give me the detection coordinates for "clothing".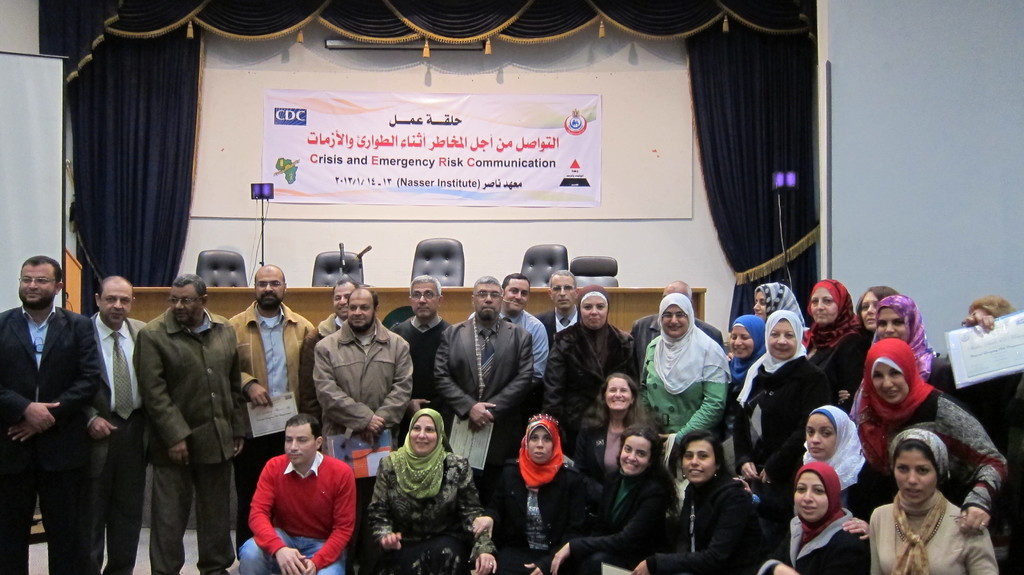
Rect(730, 307, 819, 465).
